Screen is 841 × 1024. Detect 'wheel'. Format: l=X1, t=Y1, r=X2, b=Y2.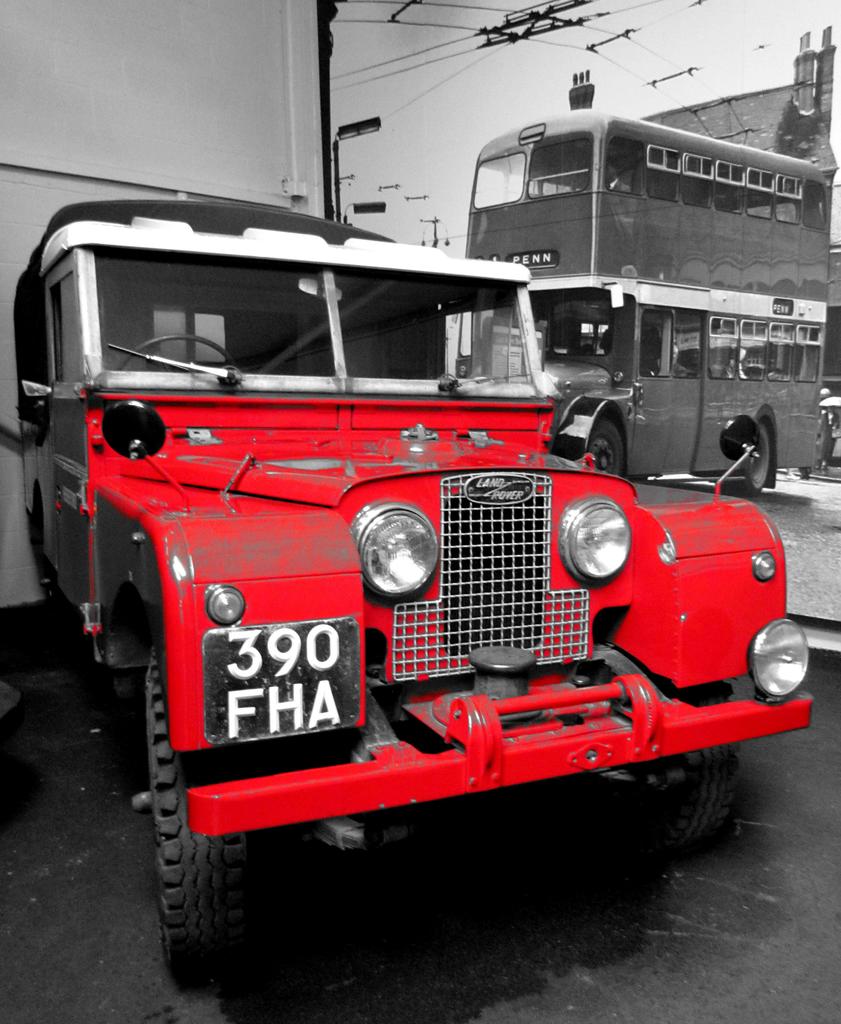
l=557, t=406, r=633, b=487.
